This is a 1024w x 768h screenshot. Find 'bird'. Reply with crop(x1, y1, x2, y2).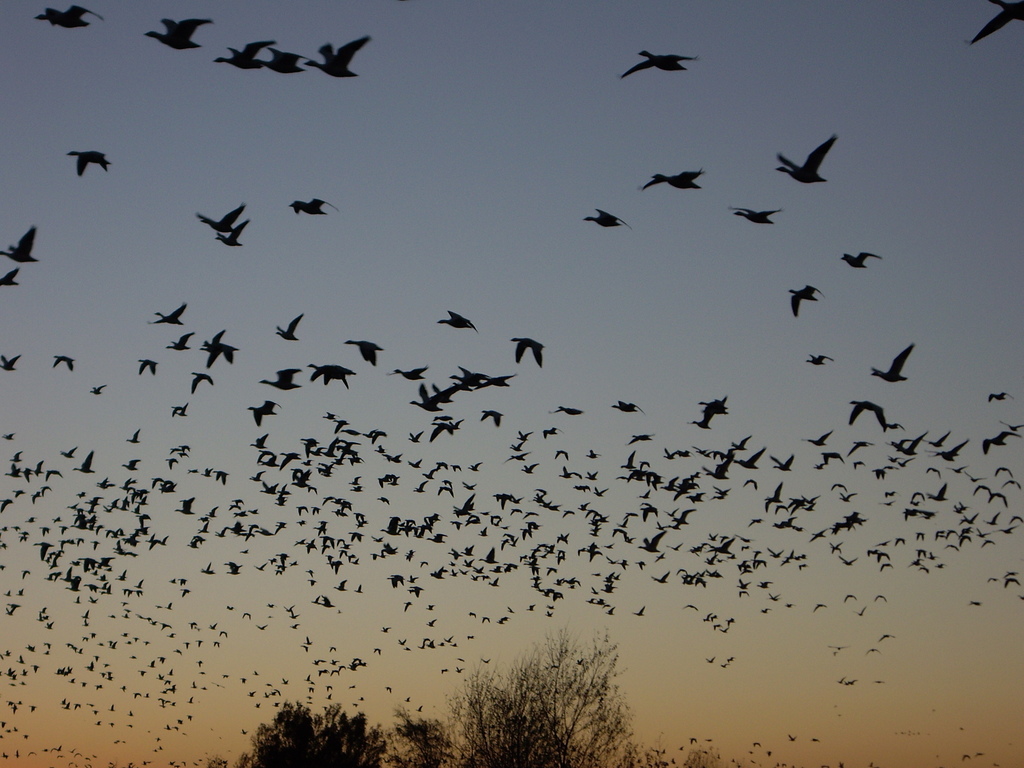
crop(561, 508, 574, 517).
